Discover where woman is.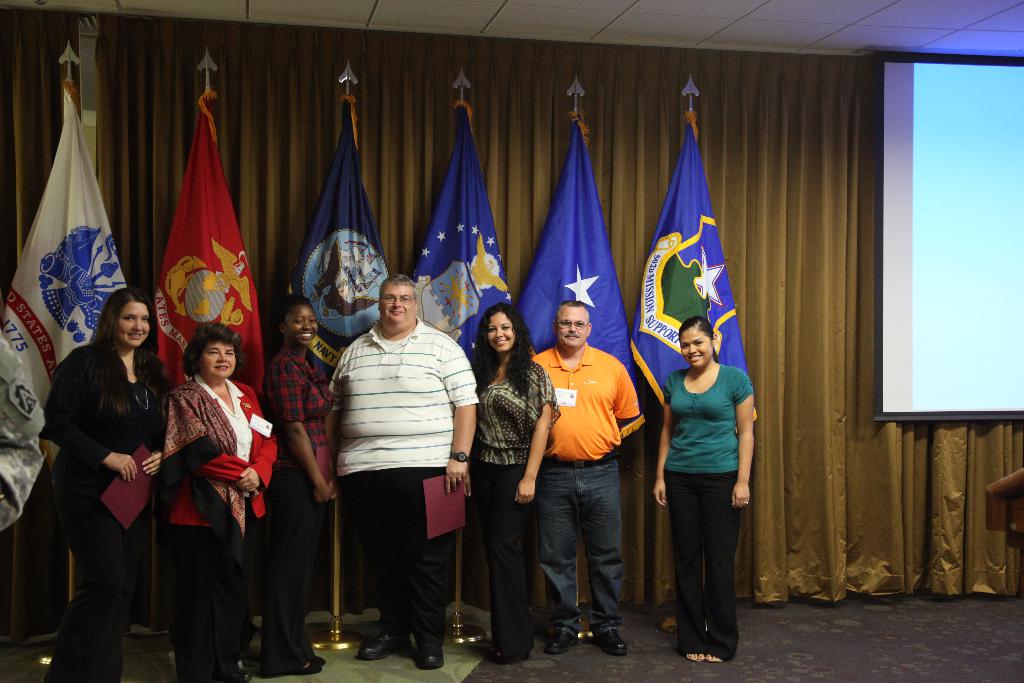
Discovered at (x1=467, y1=299, x2=557, y2=657).
